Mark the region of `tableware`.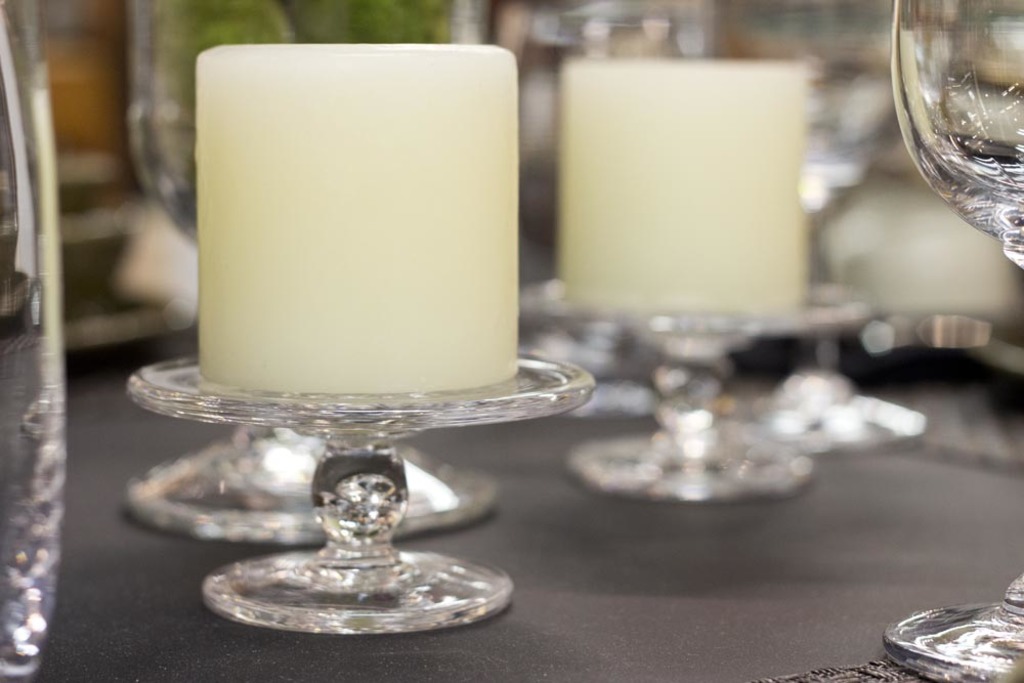
Region: BBox(117, 349, 593, 636).
